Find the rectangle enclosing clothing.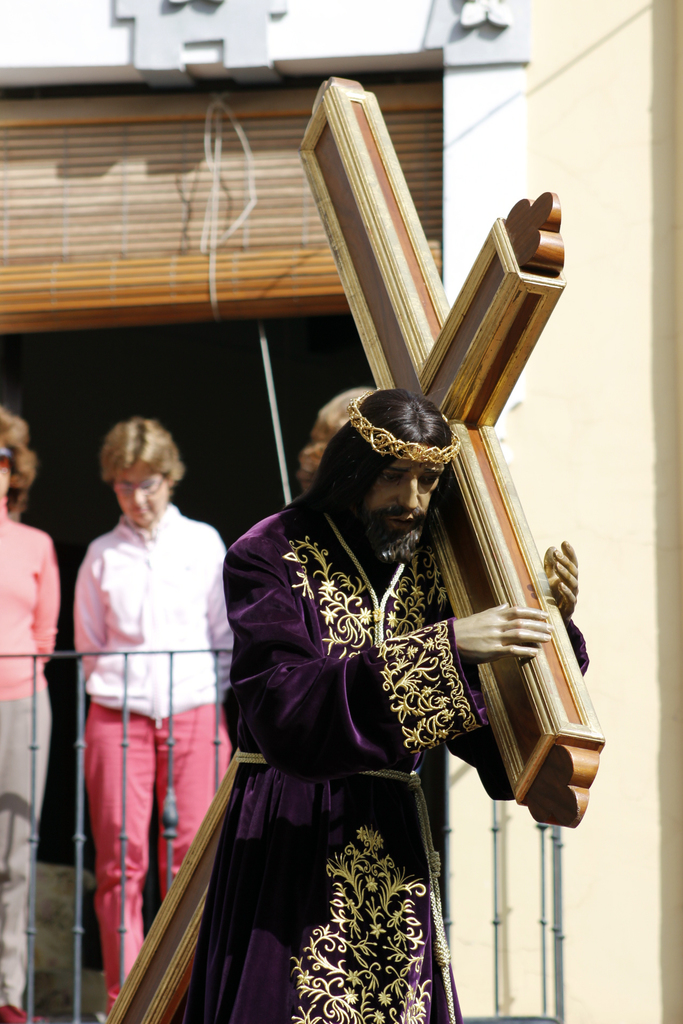
box=[67, 446, 222, 893].
